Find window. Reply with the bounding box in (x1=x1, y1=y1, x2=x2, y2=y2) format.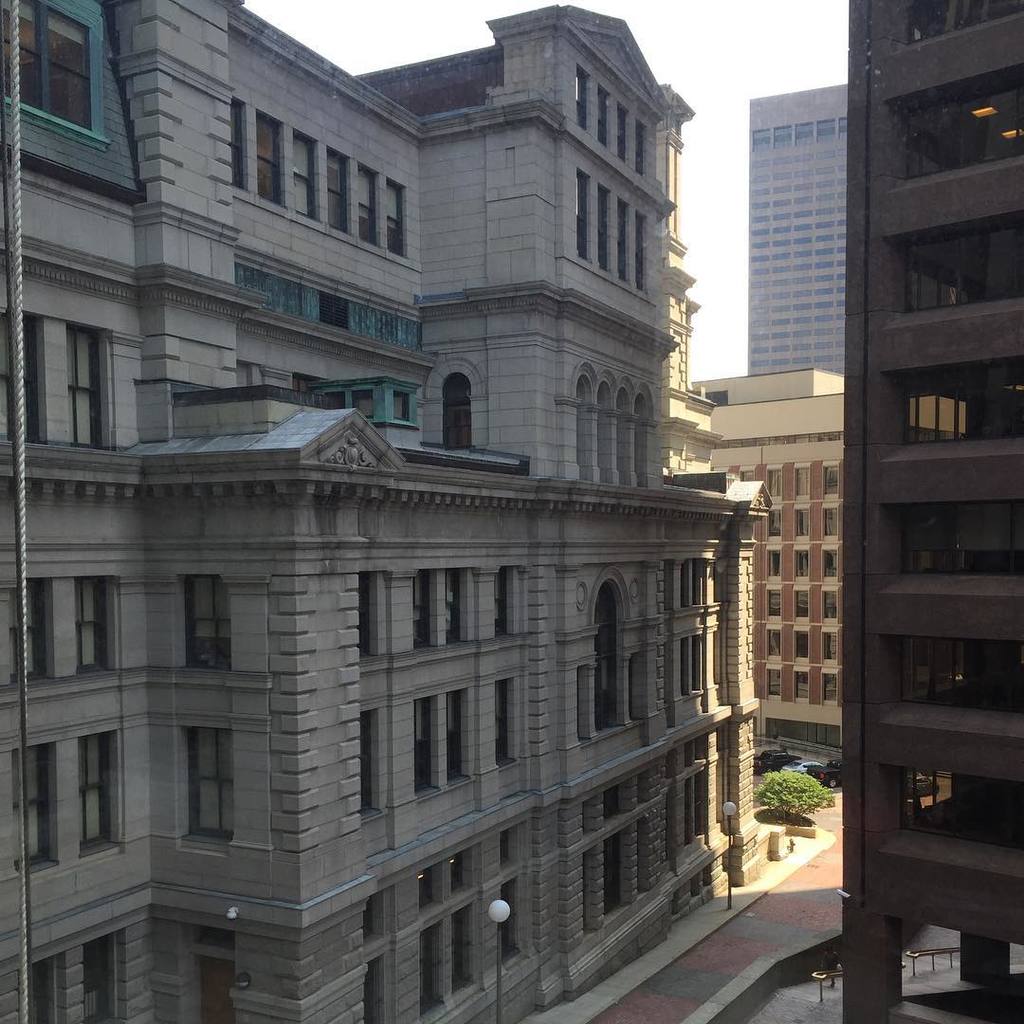
(x1=444, y1=687, x2=467, y2=777).
